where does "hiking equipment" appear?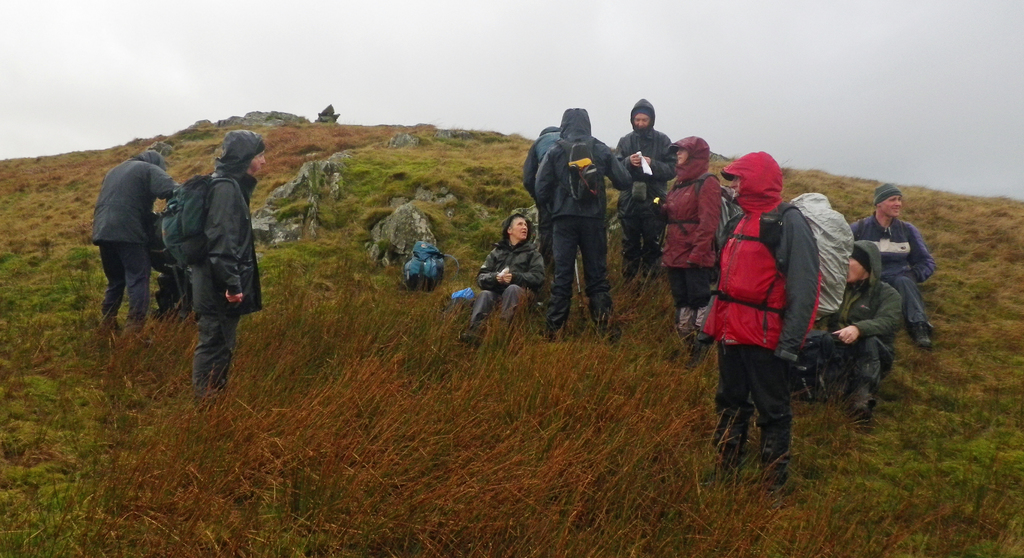
Appears at (x1=576, y1=257, x2=582, y2=310).
